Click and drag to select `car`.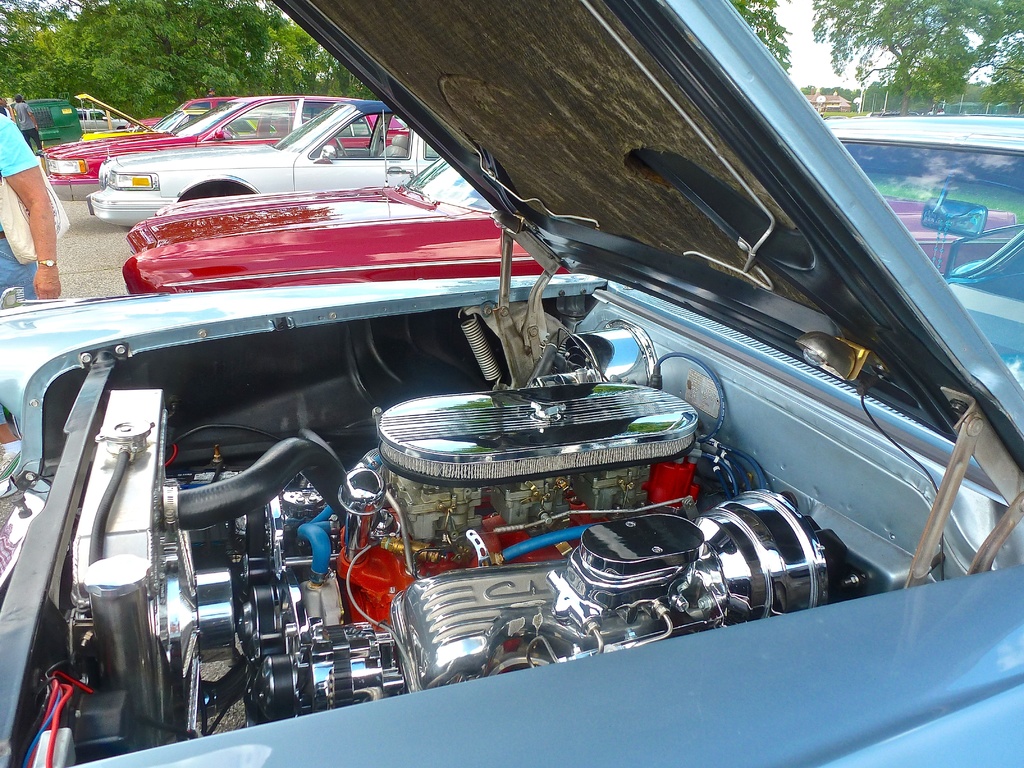
Selection: 128 144 570 295.
